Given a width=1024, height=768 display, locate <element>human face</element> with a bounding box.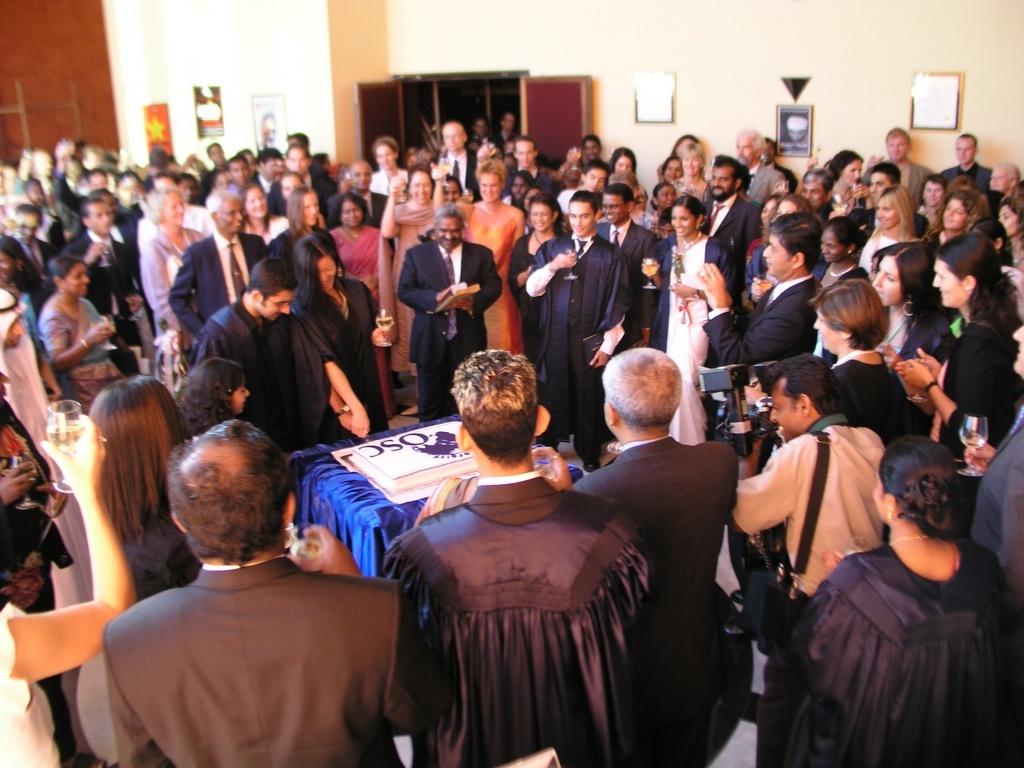
Located: 843/160/865/185.
